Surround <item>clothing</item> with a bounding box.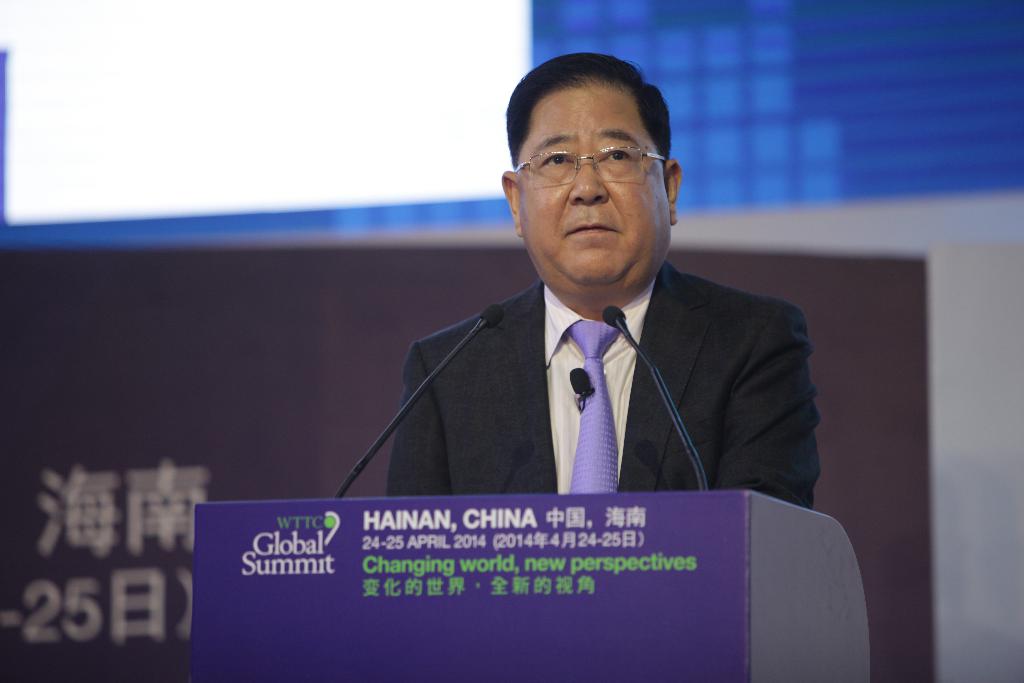
<region>385, 258, 817, 500</region>.
